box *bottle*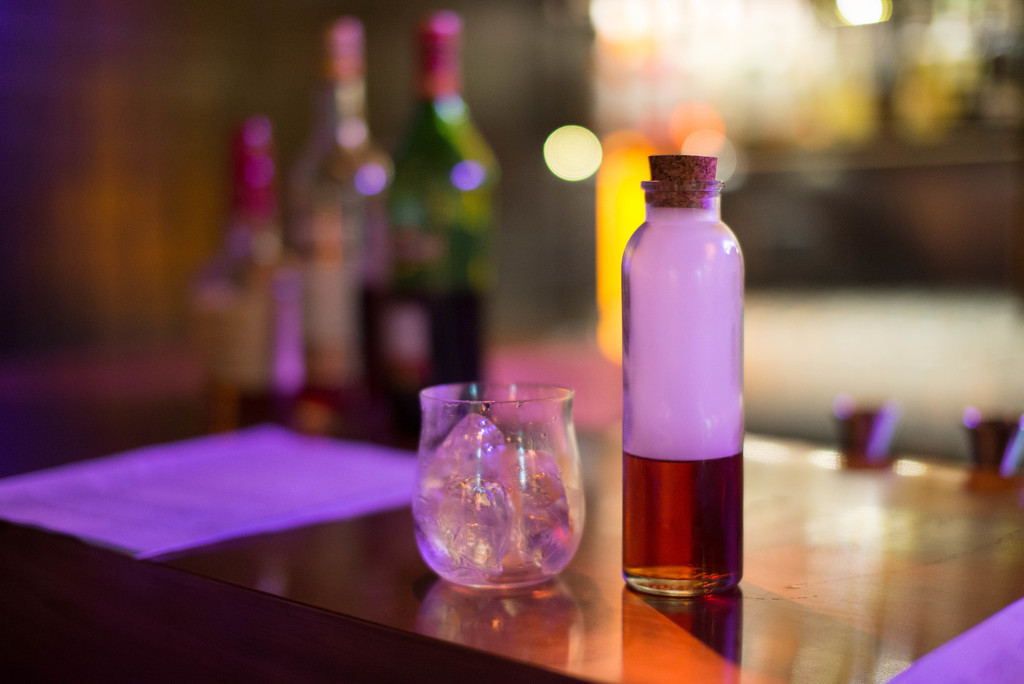
x1=284, y1=20, x2=392, y2=435
